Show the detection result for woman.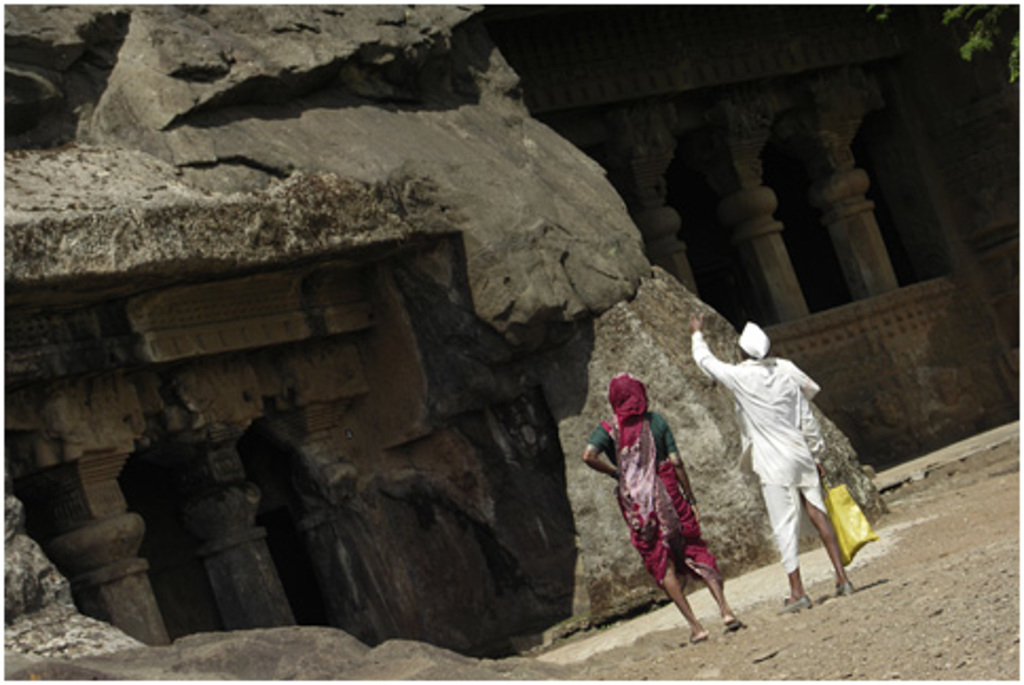
pyautogui.locateOnScreen(580, 378, 743, 643).
